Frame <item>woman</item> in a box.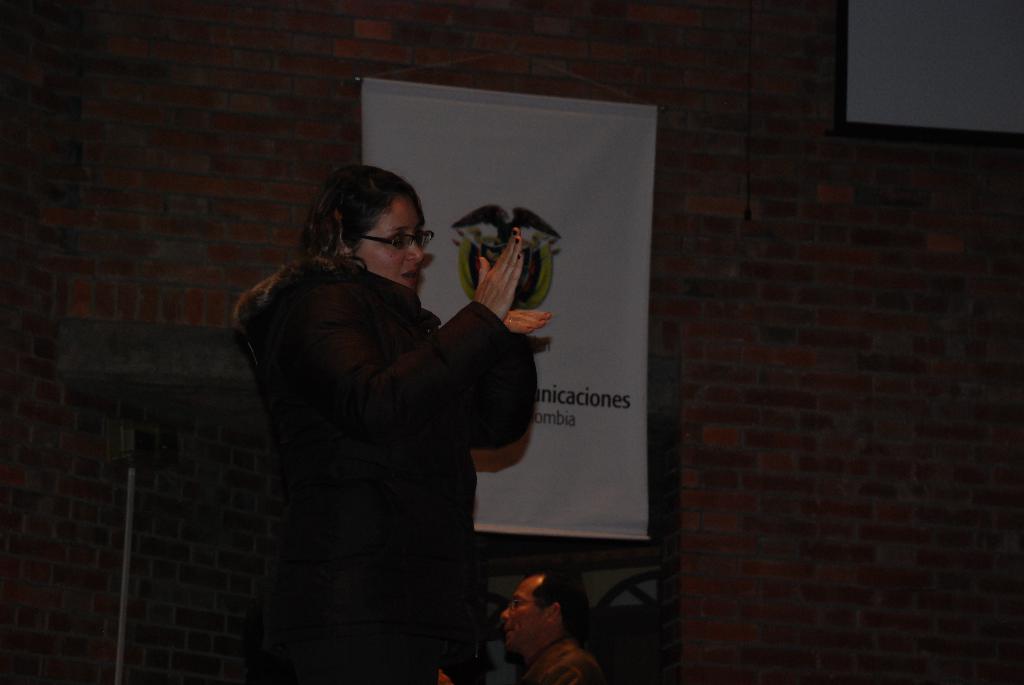
(left=233, top=162, right=552, bottom=684).
